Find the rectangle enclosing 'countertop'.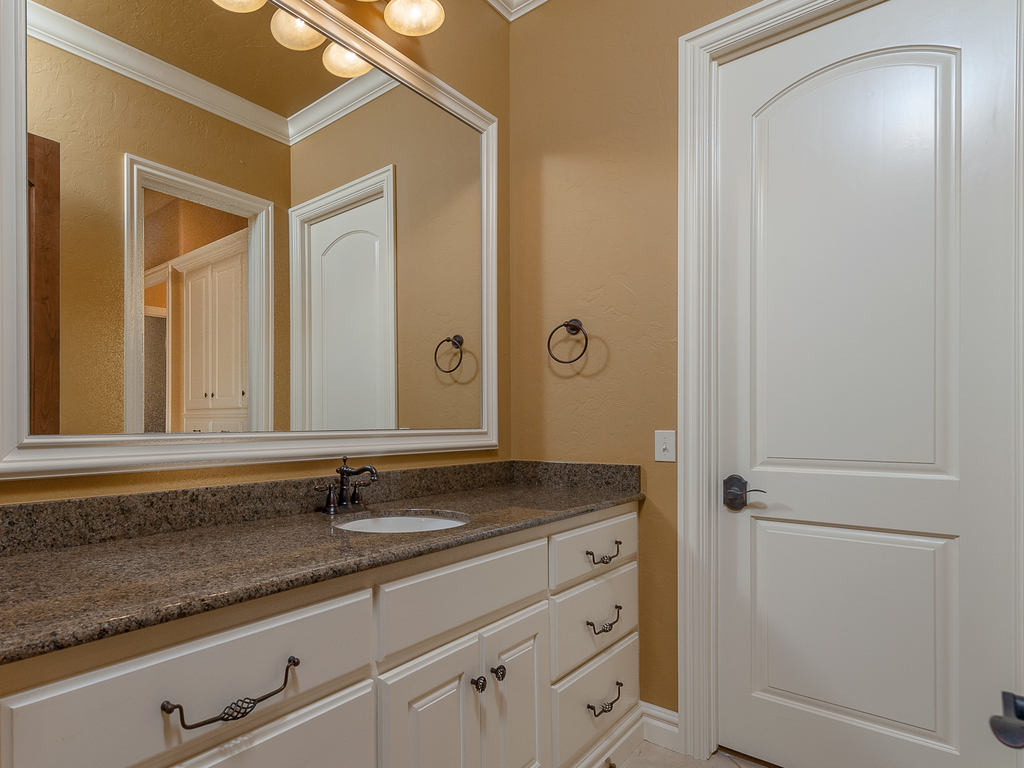
[0,476,643,663].
